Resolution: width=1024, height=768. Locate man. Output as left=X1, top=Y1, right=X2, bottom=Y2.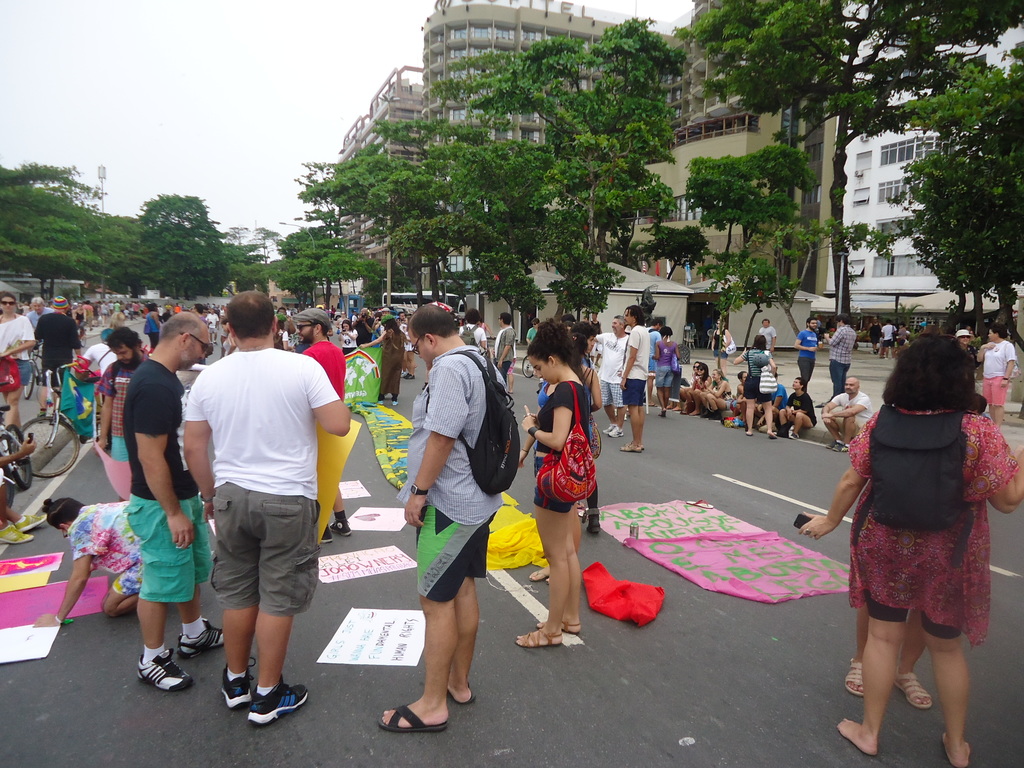
left=491, top=309, right=513, bottom=378.
